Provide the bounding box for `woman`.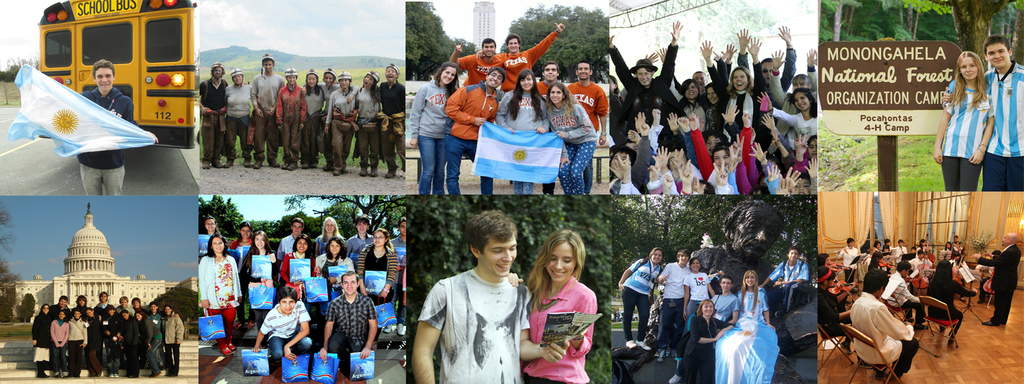
bbox=[47, 310, 71, 376].
